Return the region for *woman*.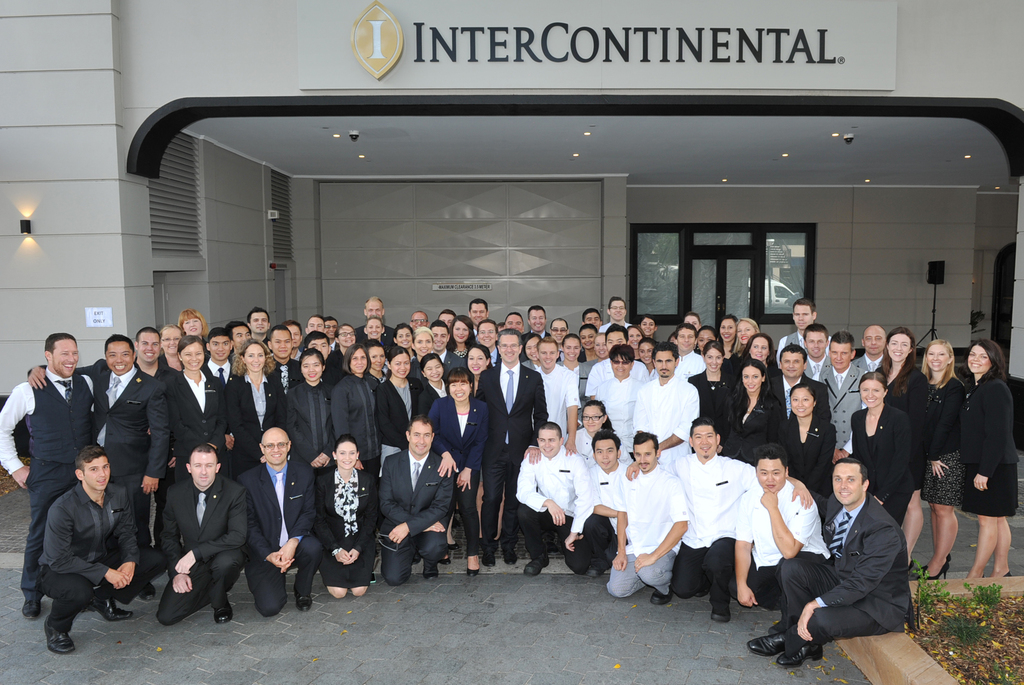
<box>725,360,775,465</box>.
